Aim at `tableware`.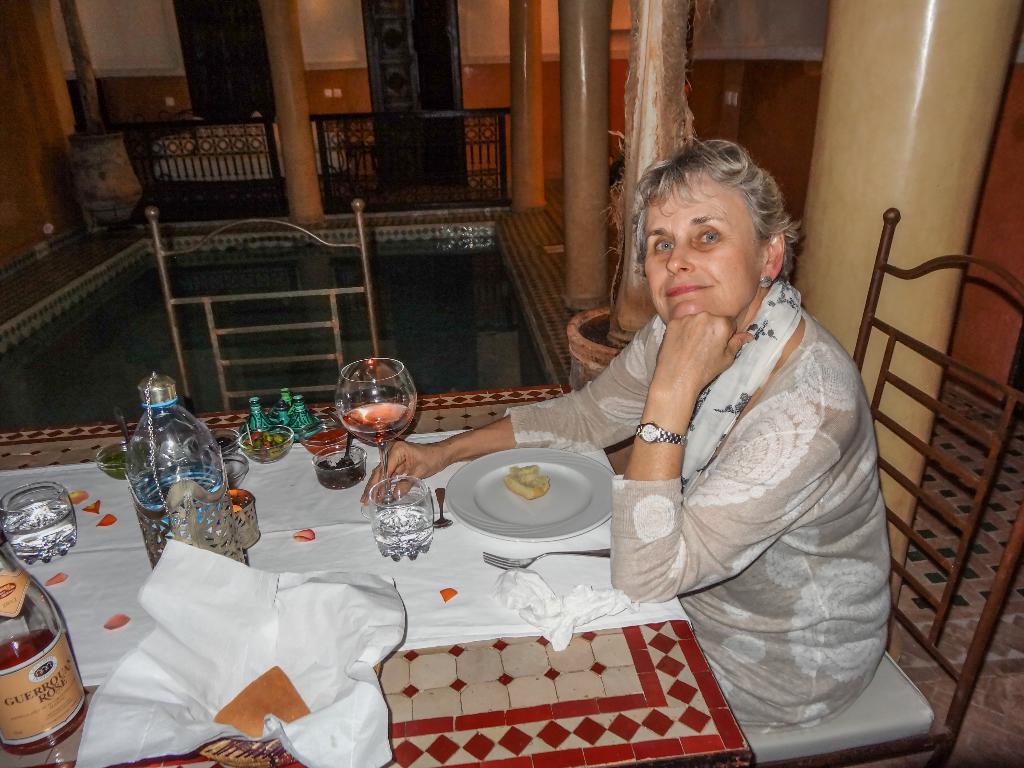
Aimed at 239:426:294:463.
